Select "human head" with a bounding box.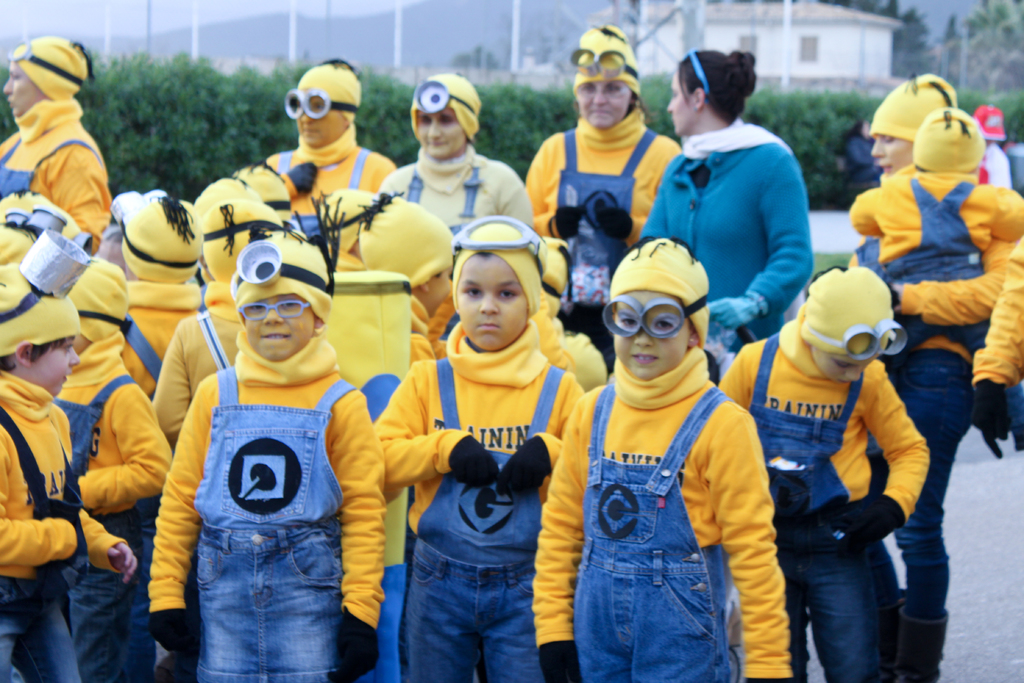
region(188, 177, 252, 211).
